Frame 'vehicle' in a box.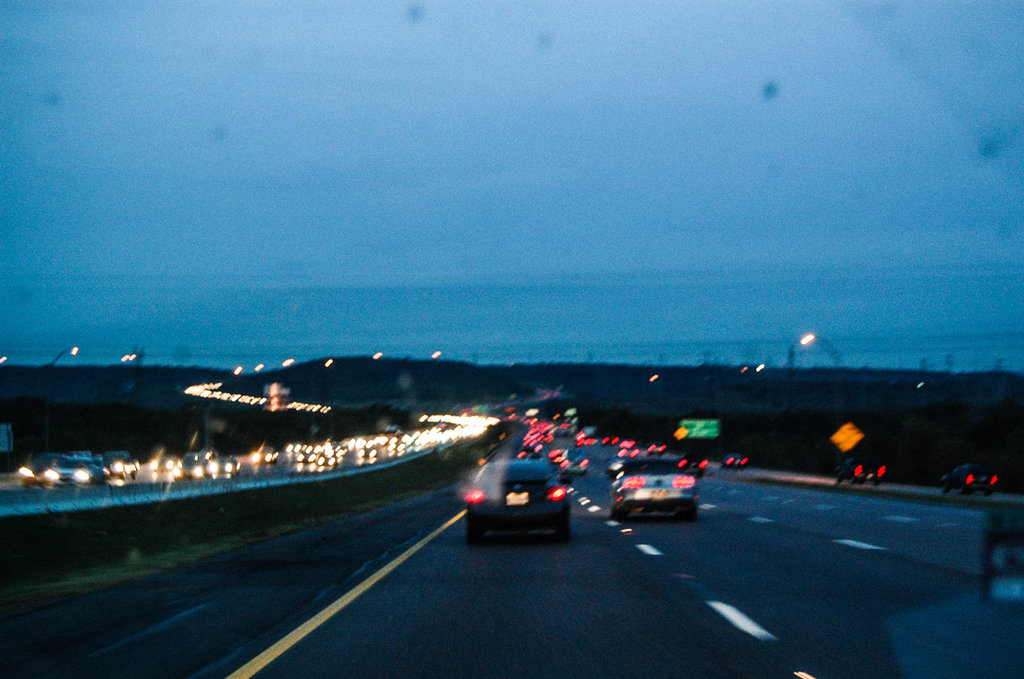
x1=934 y1=468 x2=1004 y2=495.
